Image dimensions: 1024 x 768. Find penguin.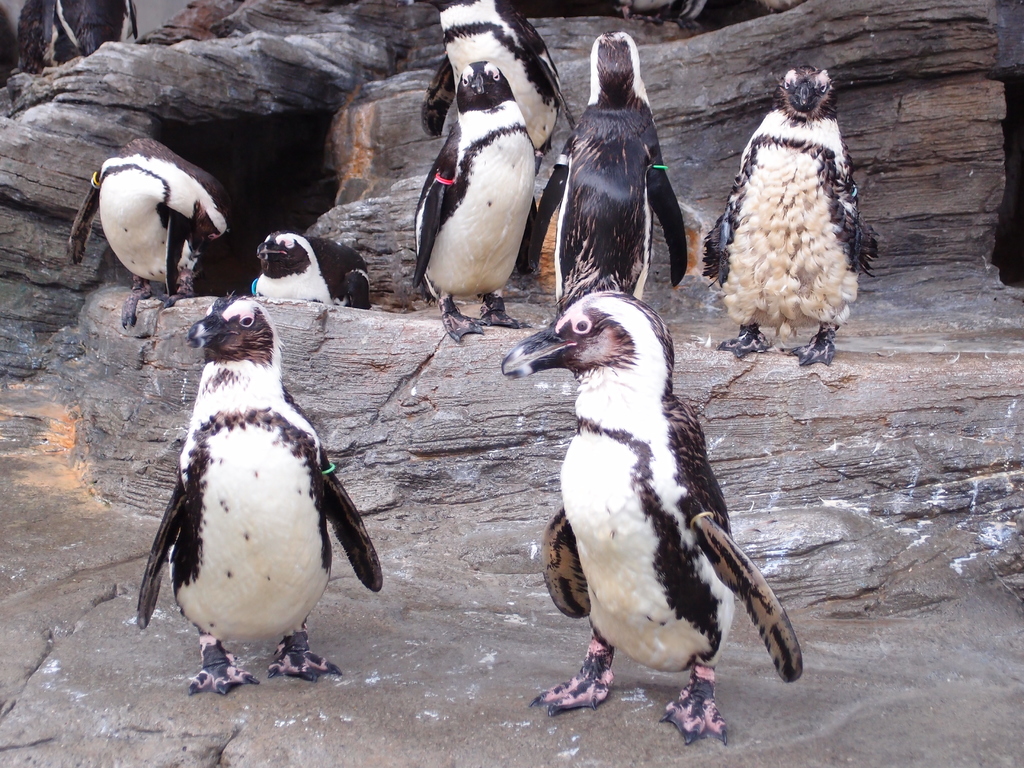
box=[508, 286, 808, 742].
